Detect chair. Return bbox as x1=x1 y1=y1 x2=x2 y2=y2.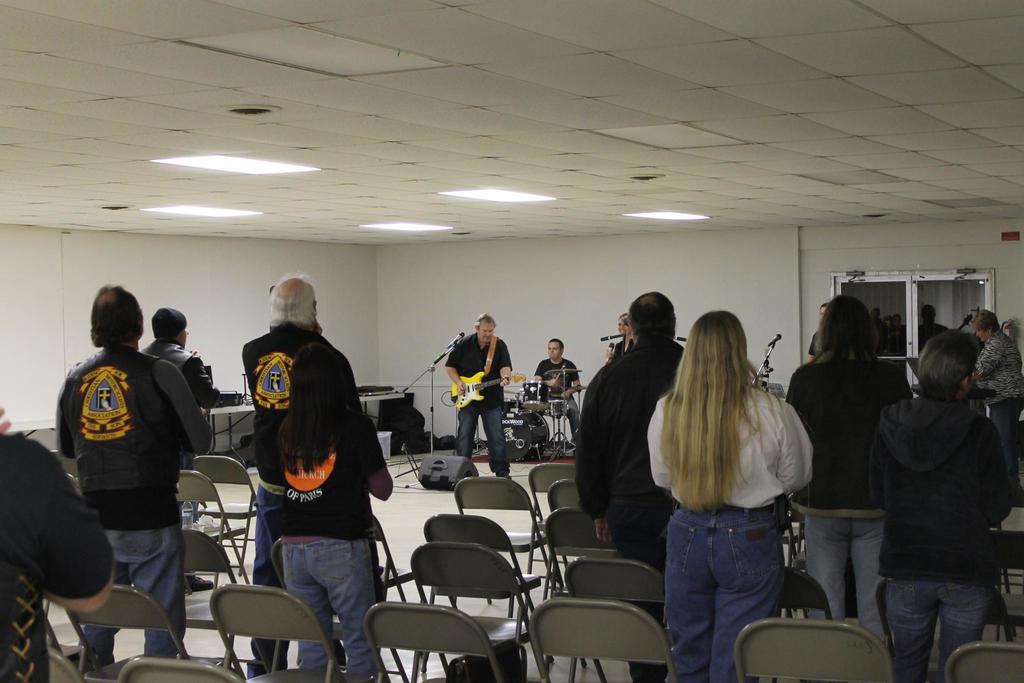
x1=750 y1=563 x2=830 y2=682.
